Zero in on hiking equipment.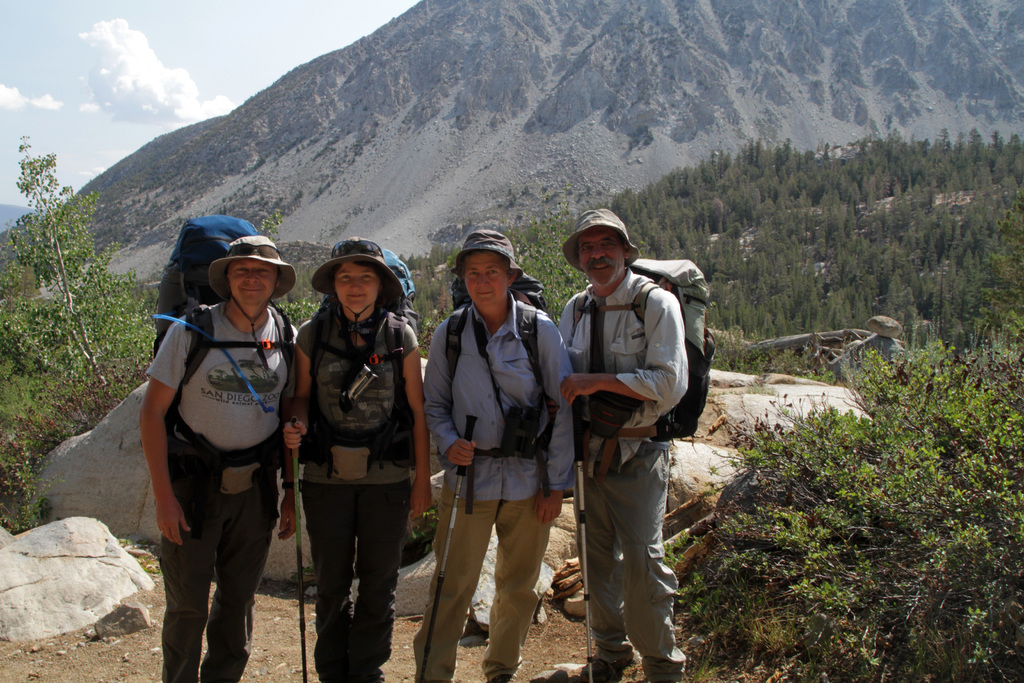
Zeroed in: BBox(289, 413, 304, 682).
